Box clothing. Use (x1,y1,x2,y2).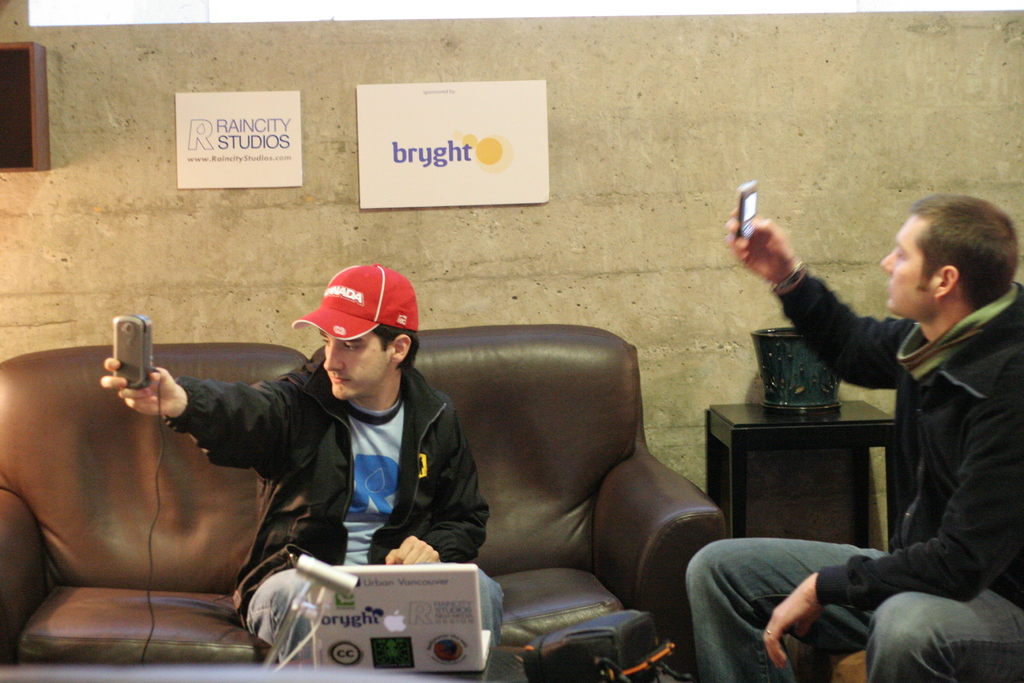
(658,259,1023,682).
